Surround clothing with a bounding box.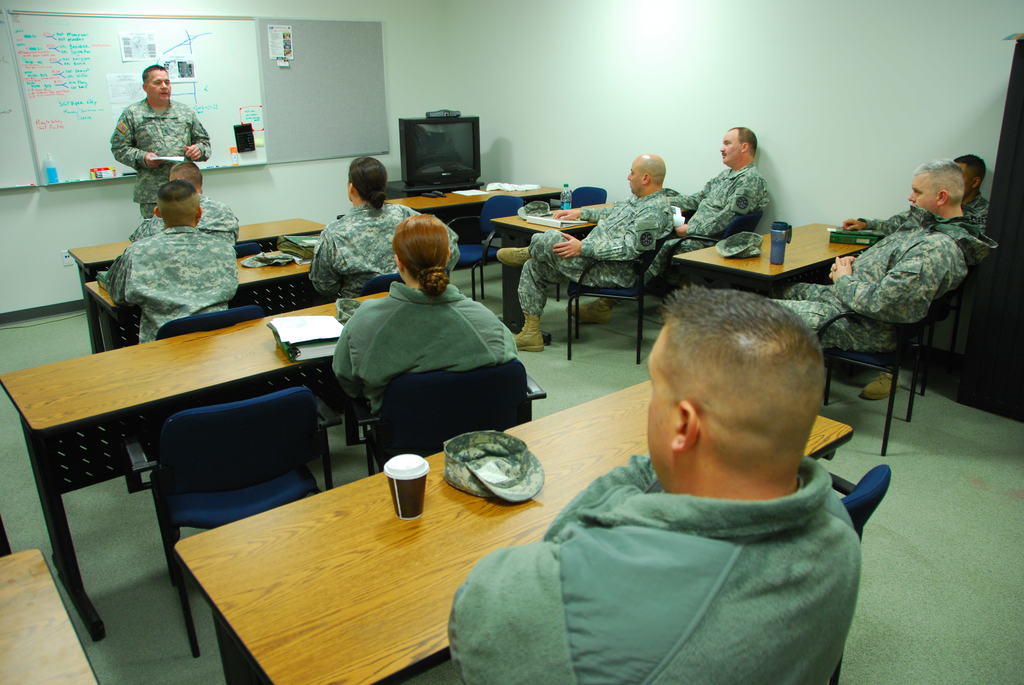
bbox=[858, 190, 985, 235].
